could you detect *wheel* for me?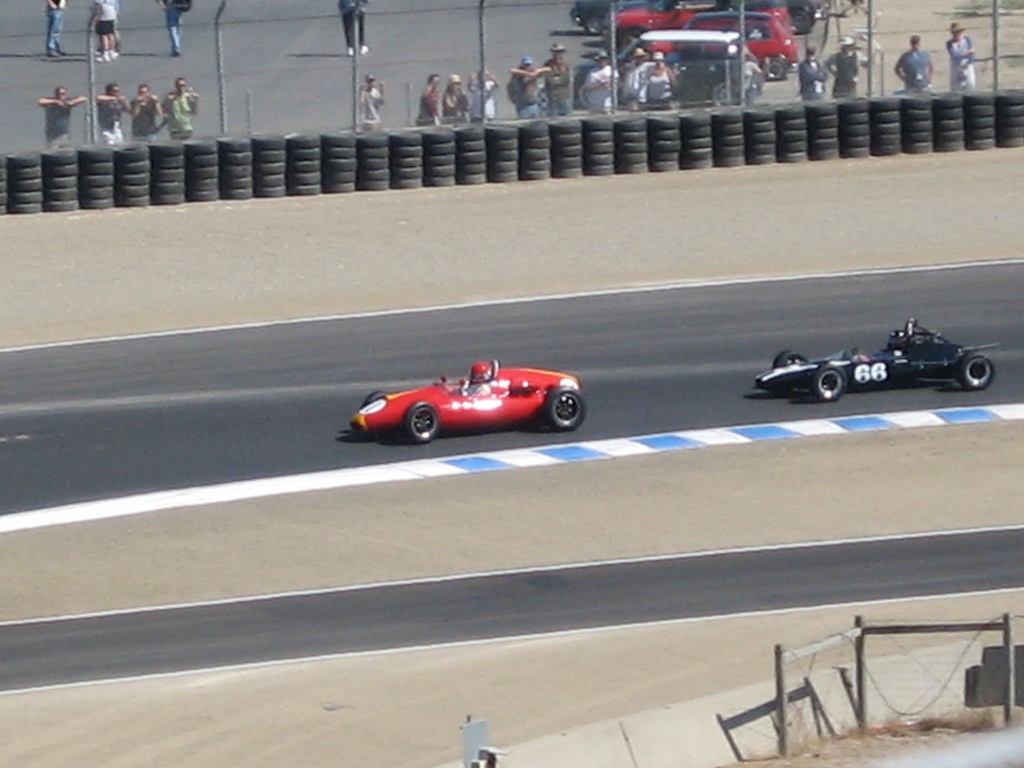
Detection result: BBox(712, 81, 737, 106).
